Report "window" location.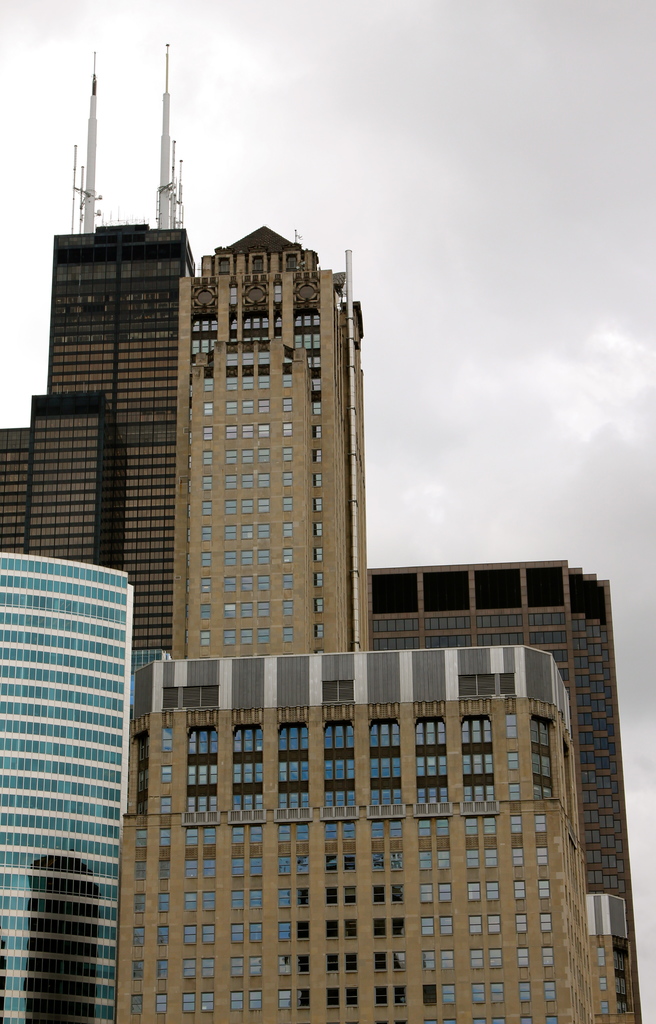
Report: pyautogui.locateOnScreen(328, 883, 338, 904).
